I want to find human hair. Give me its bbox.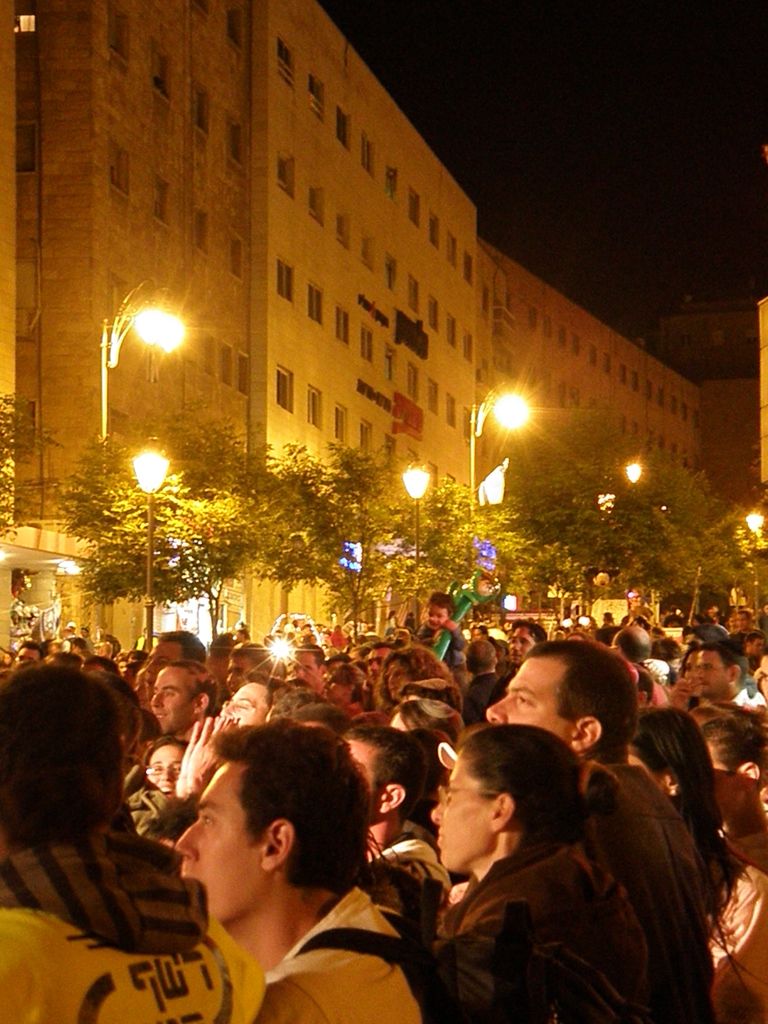
crop(45, 652, 86, 666).
